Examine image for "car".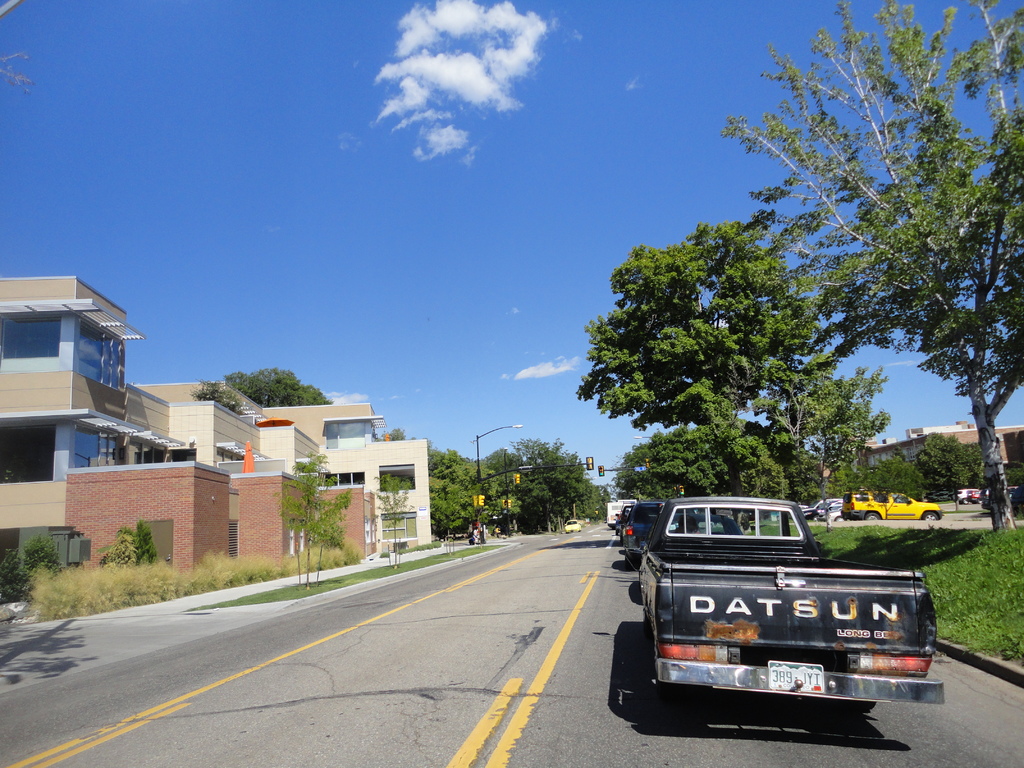
Examination result: select_region(957, 490, 1019, 507).
